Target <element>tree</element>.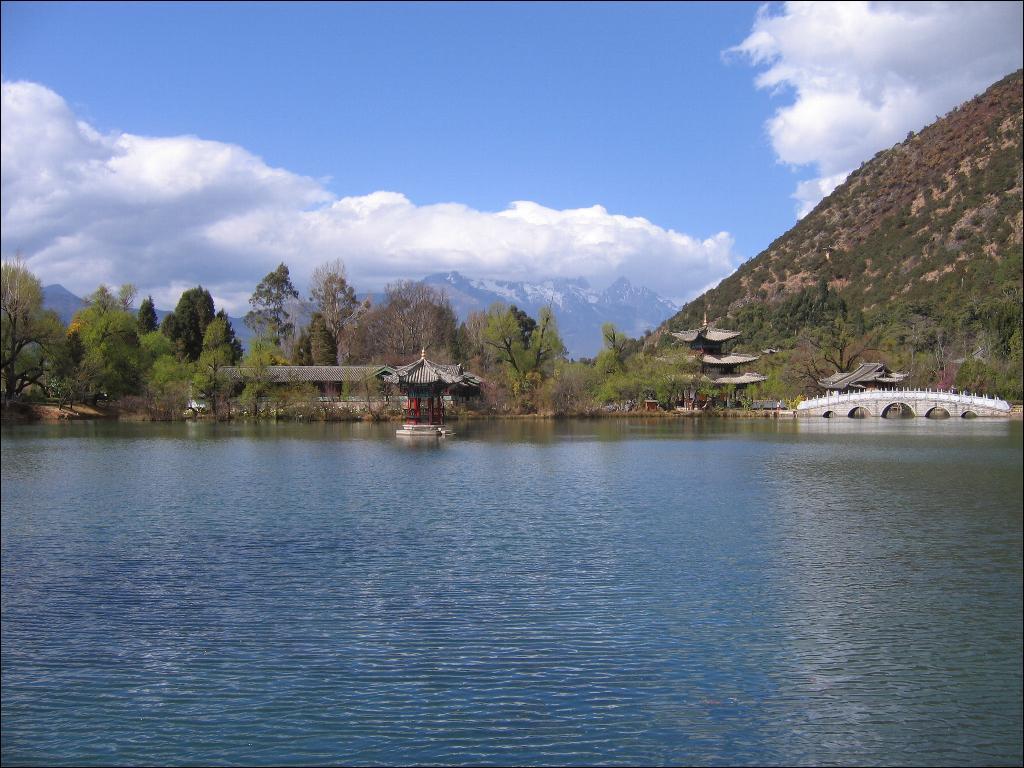
Target region: rect(597, 324, 635, 374).
